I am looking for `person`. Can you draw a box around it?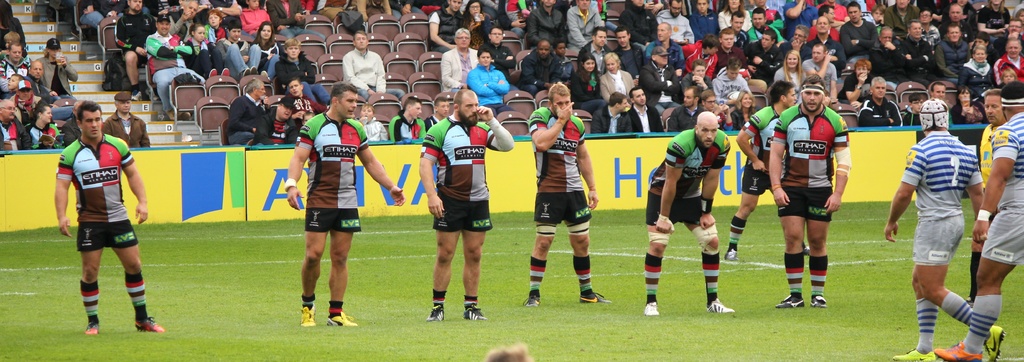
Sure, the bounding box is x1=416 y1=88 x2=511 y2=325.
